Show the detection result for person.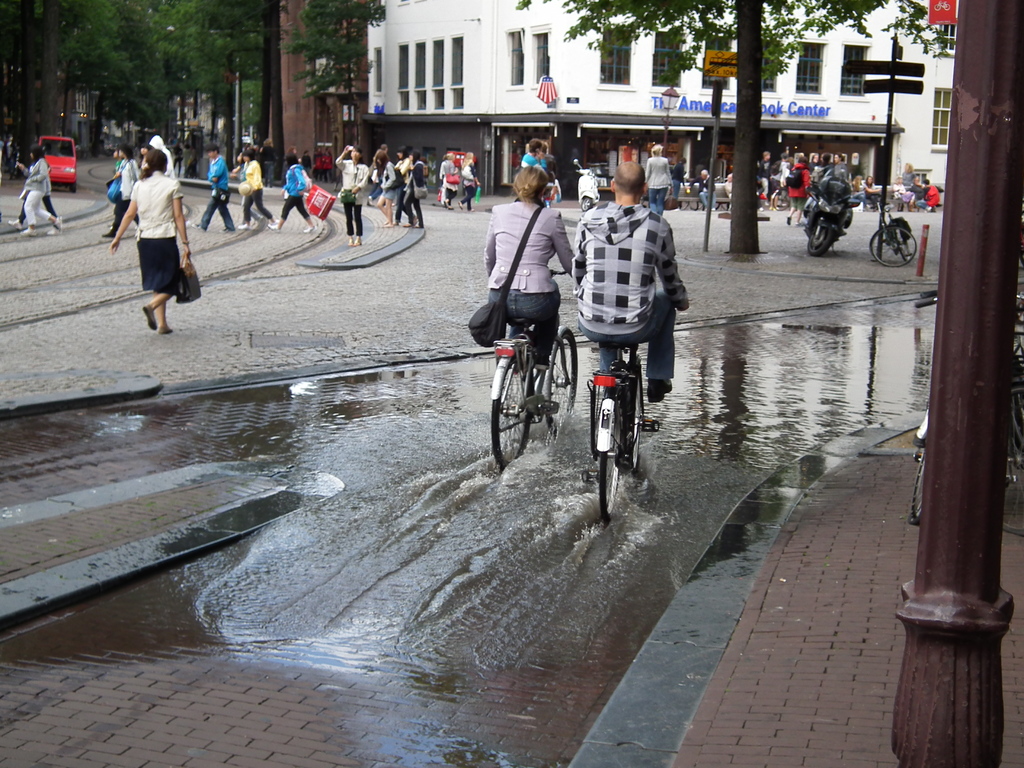
399:152:429:228.
